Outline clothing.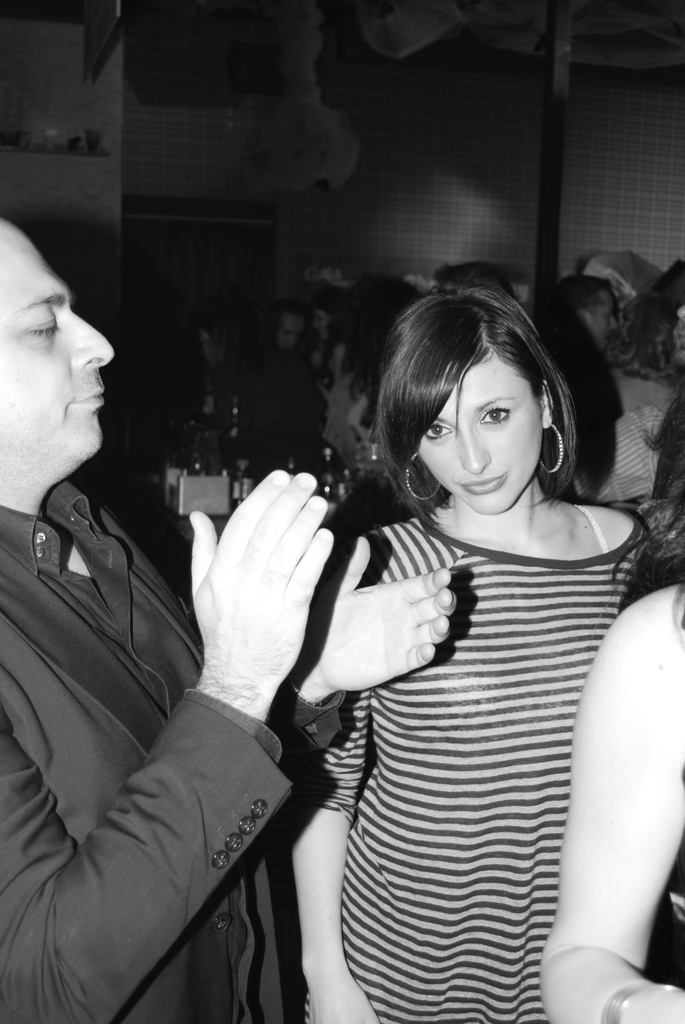
Outline: 308:340:352:466.
